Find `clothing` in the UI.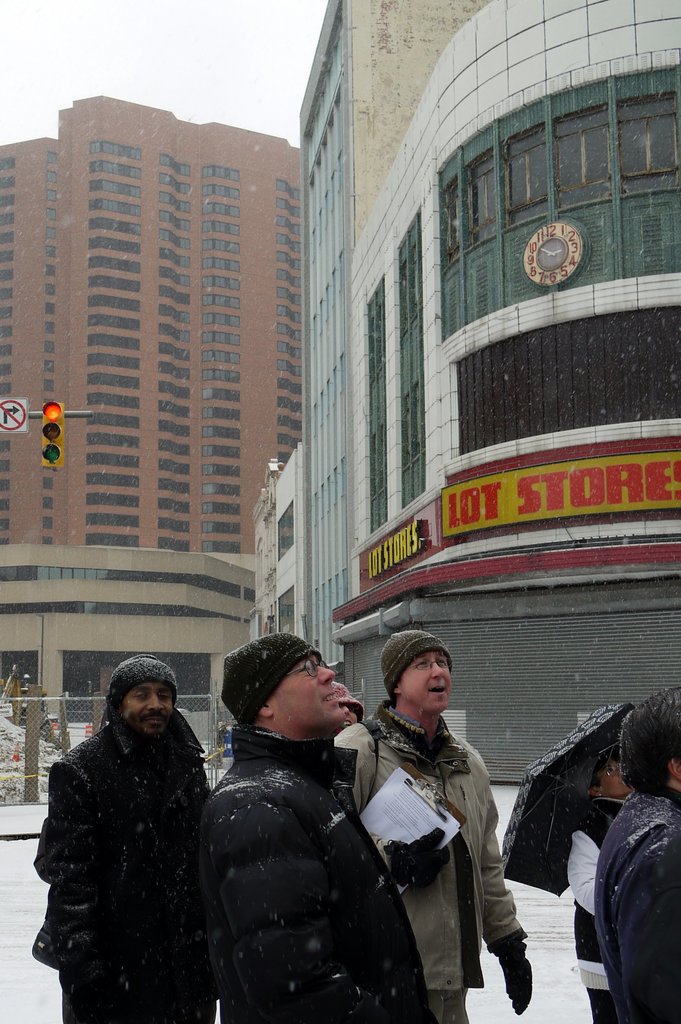
UI element at 364/668/520/1012.
